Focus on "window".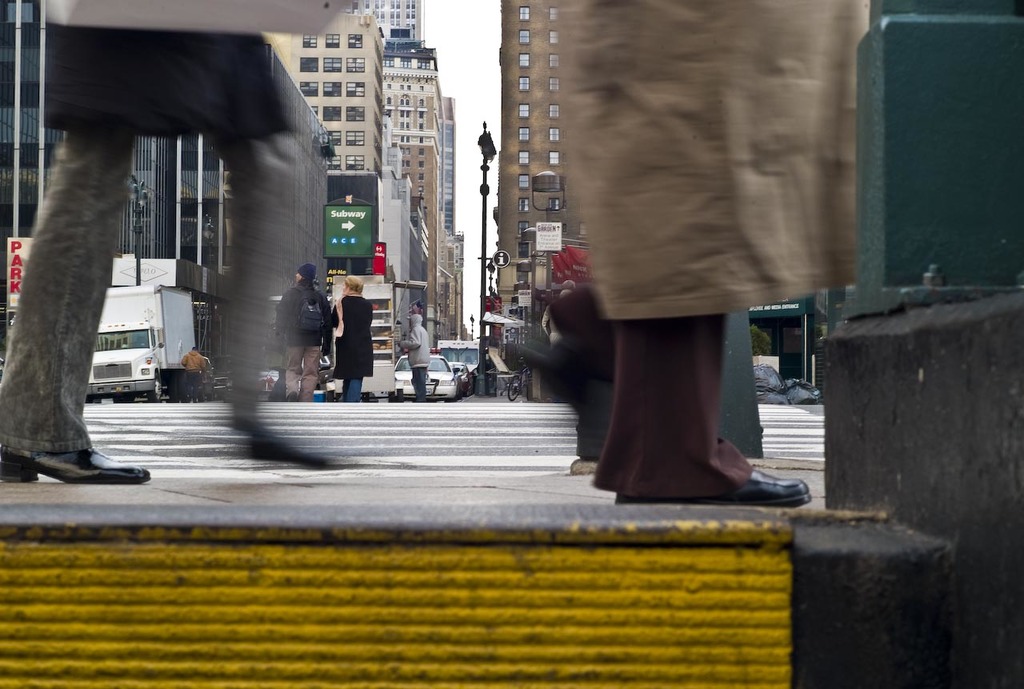
Focused at [left=399, top=111, right=403, bottom=118].
